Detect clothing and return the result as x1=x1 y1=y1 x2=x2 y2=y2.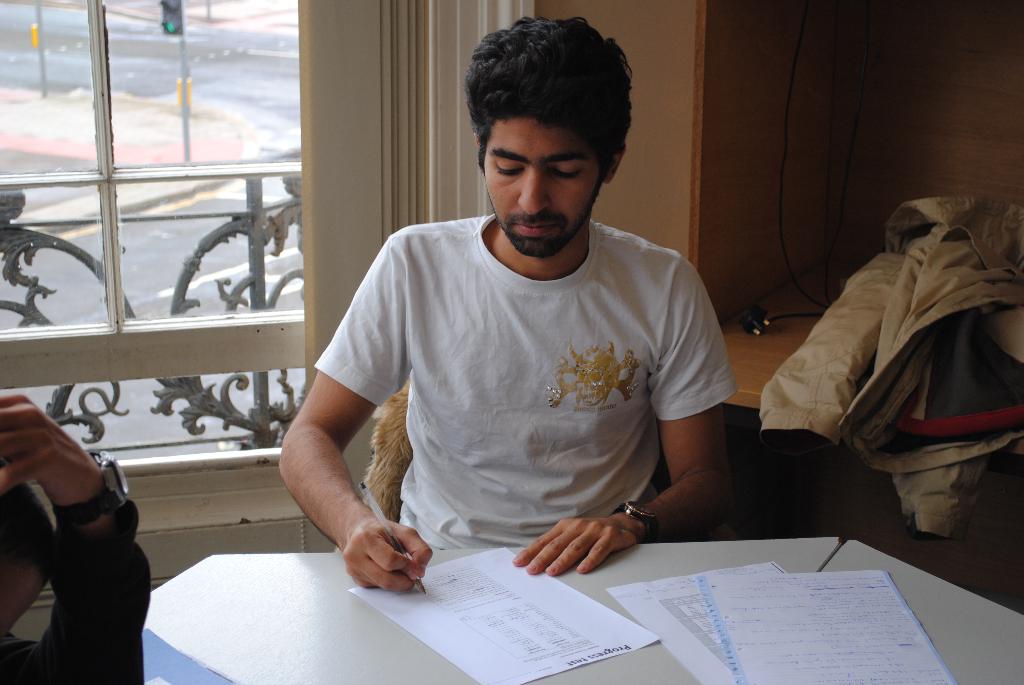
x1=0 y1=479 x2=154 y2=684.
